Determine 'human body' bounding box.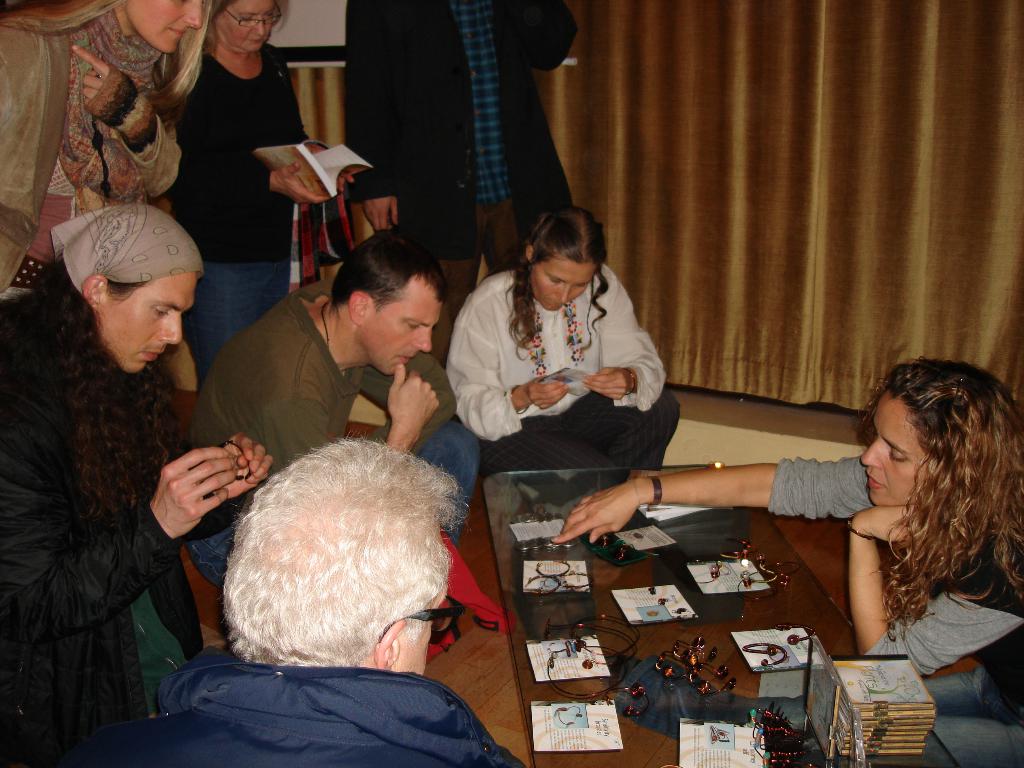
Determined: bbox=(440, 192, 681, 470).
